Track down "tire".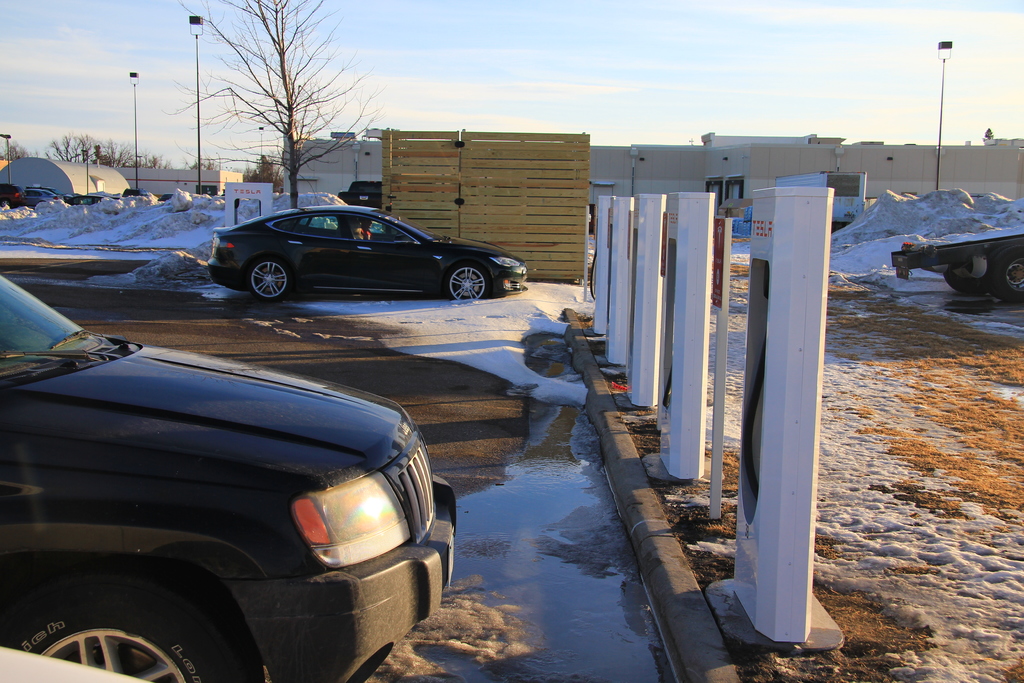
Tracked to select_region(946, 268, 996, 292).
